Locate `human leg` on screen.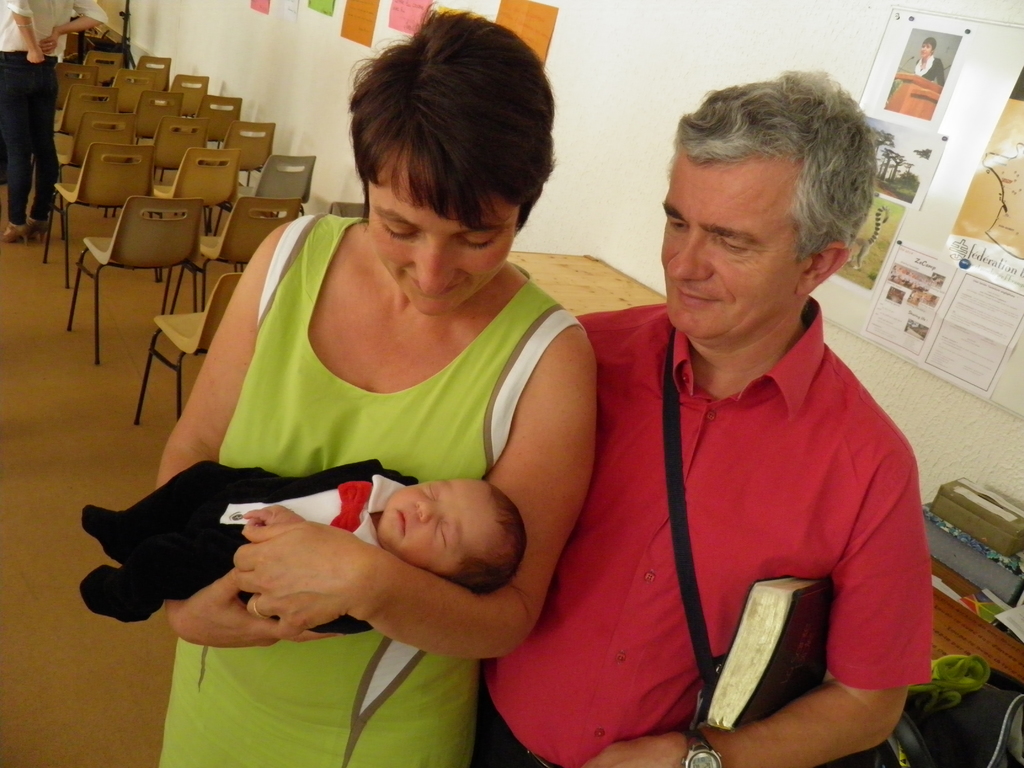
On screen at detection(0, 56, 35, 241).
